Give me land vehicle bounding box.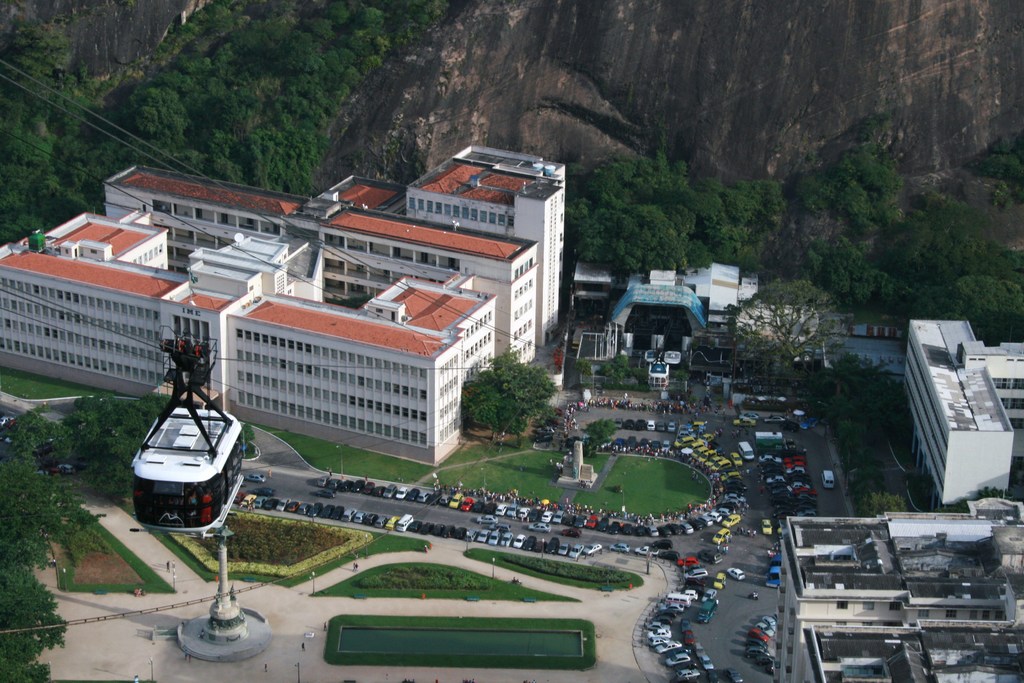
region(677, 588, 698, 602).
